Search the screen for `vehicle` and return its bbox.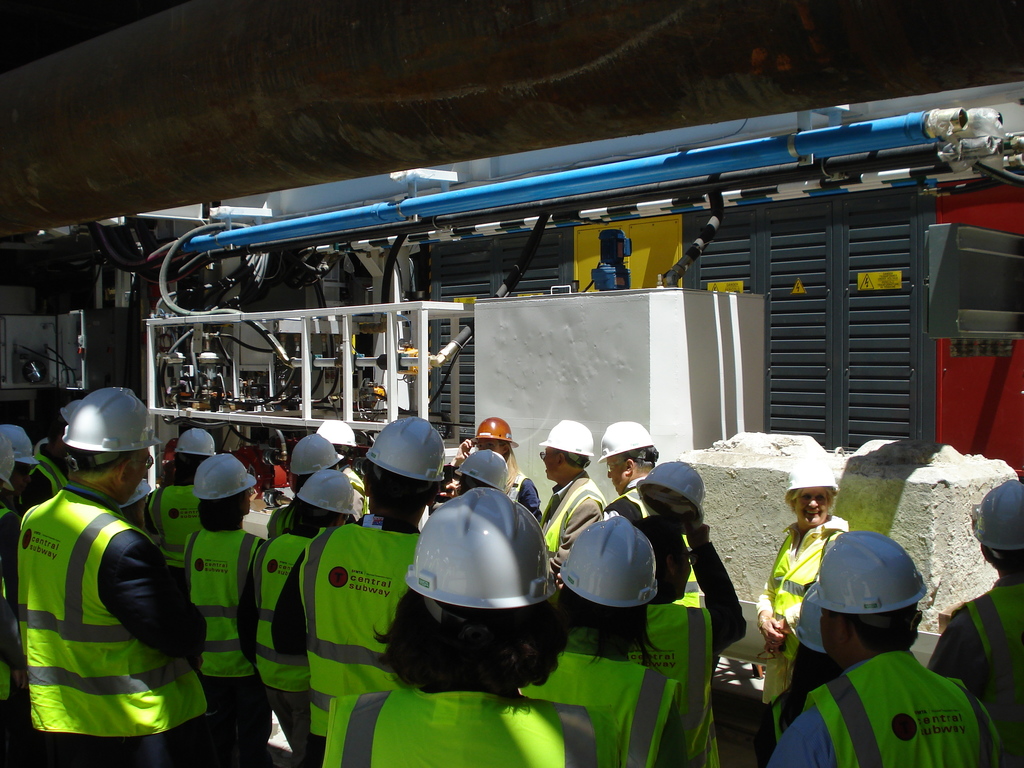
Found: 0,48,1023,490.
